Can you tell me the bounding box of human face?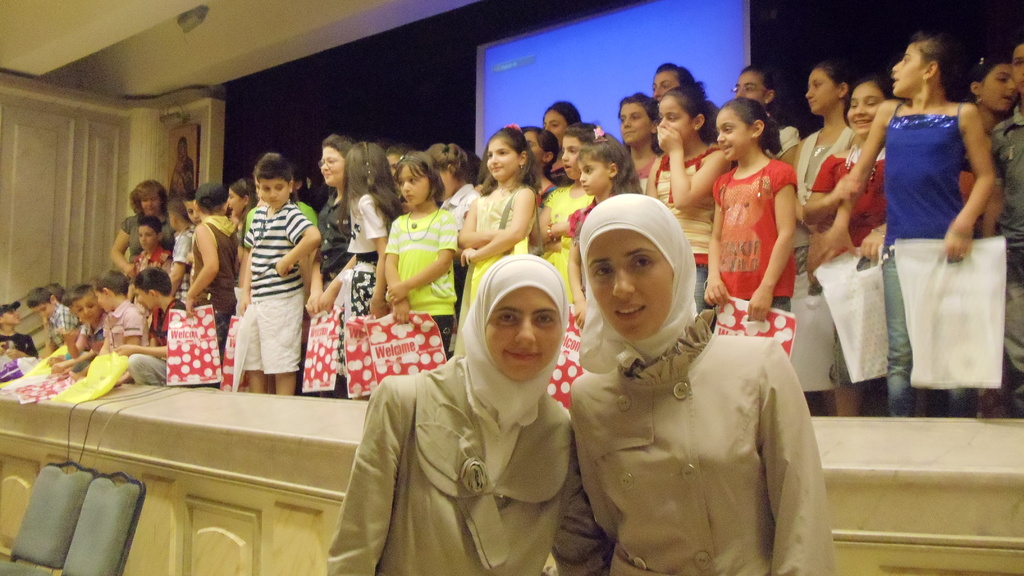
x1=803 y1=65 x2=834 y2=109.
